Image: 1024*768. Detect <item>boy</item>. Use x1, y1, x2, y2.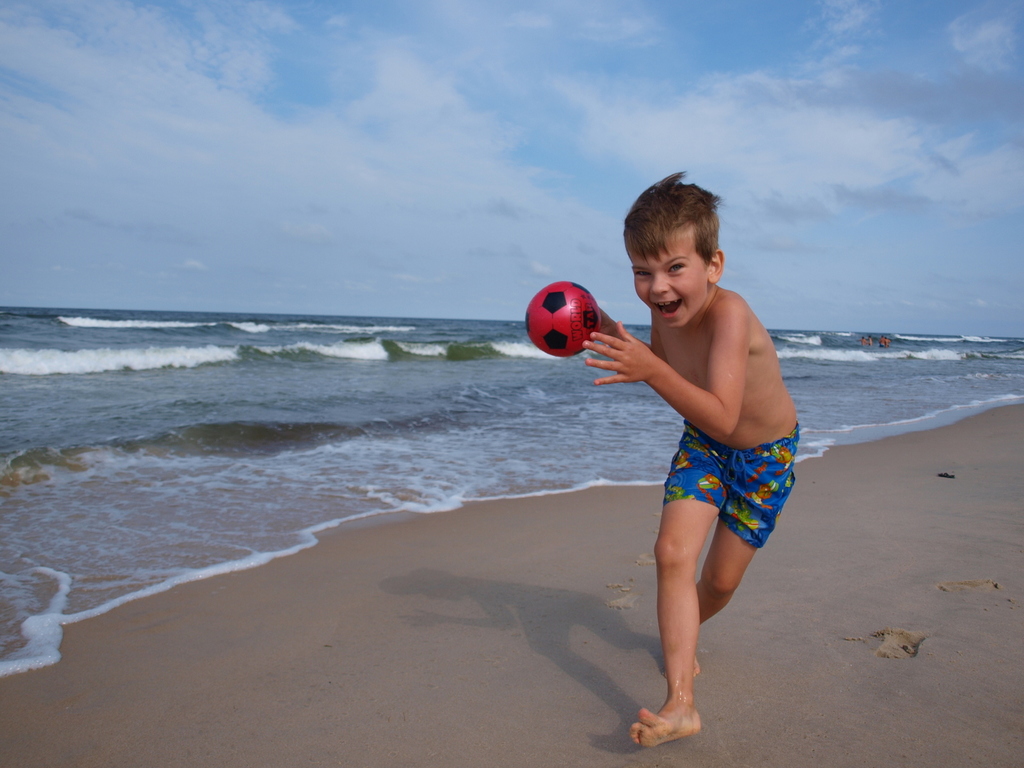
584, 172, 800, 754.
